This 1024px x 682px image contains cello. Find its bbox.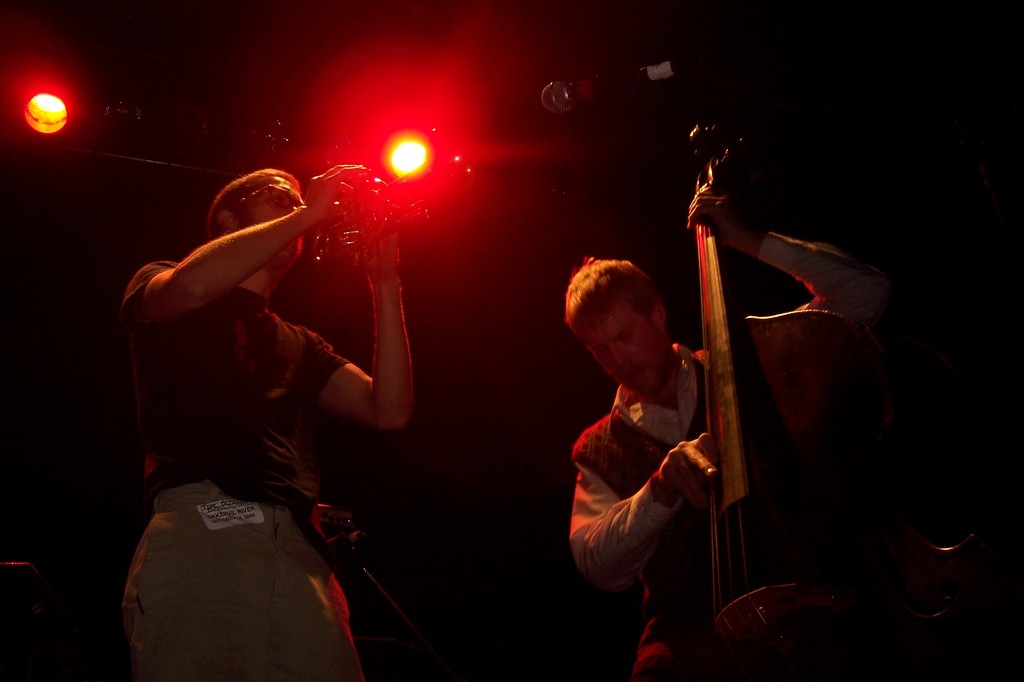
box=[685, 126, 847, 679].
